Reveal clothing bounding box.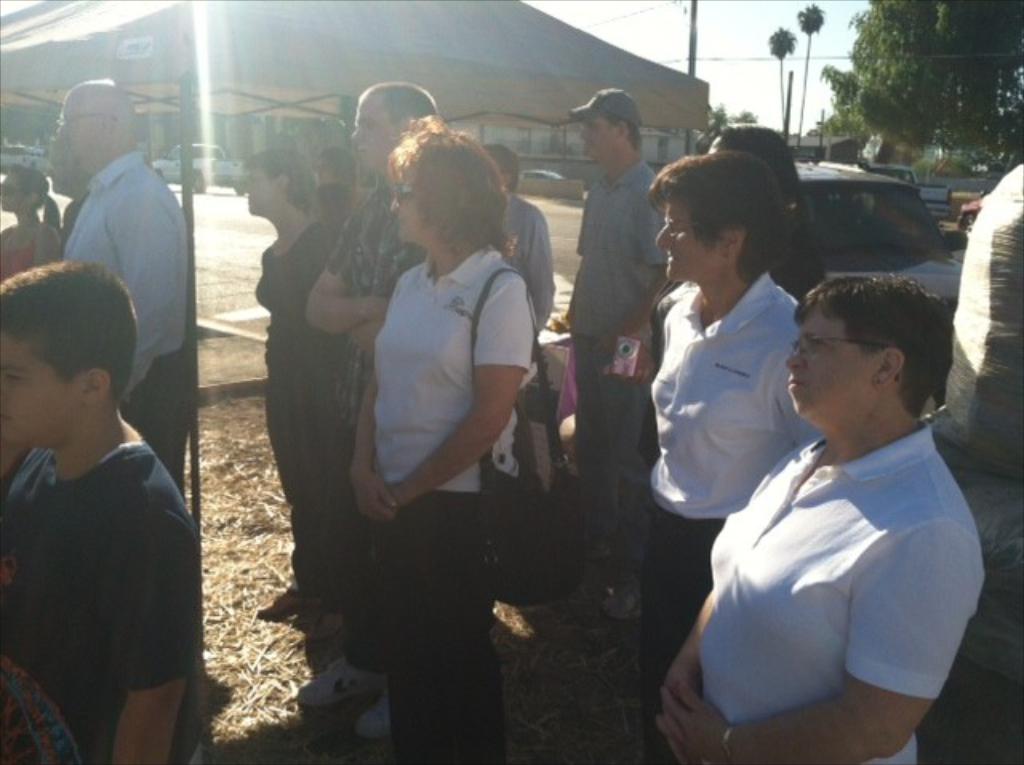
Revealed: (504,195,563,370).
